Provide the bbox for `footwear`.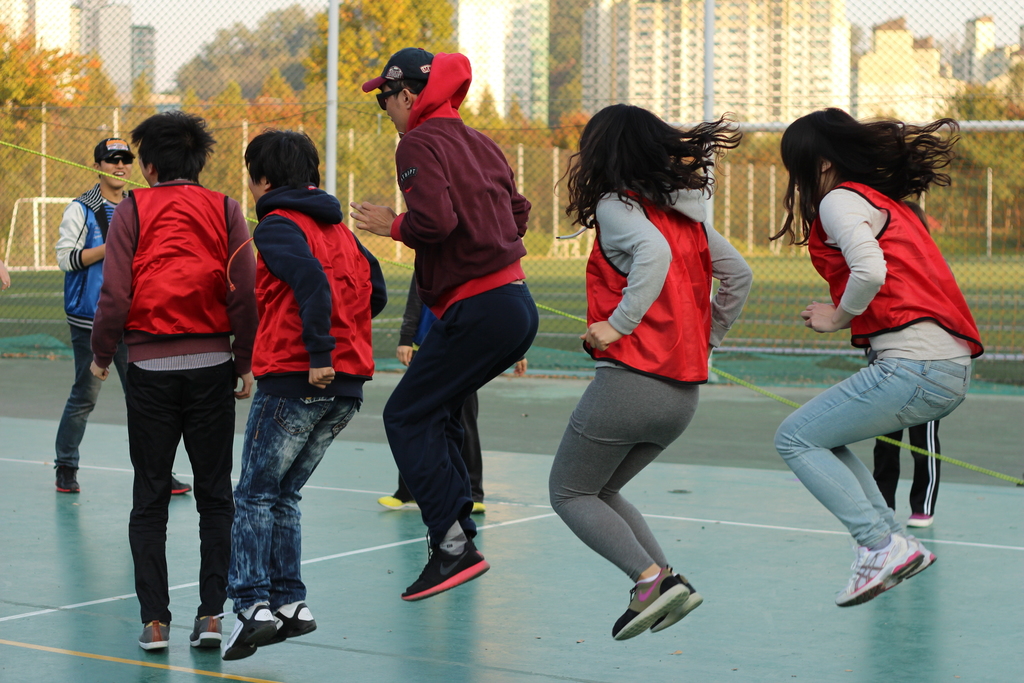
BBox(611, 578, 708, 645).
